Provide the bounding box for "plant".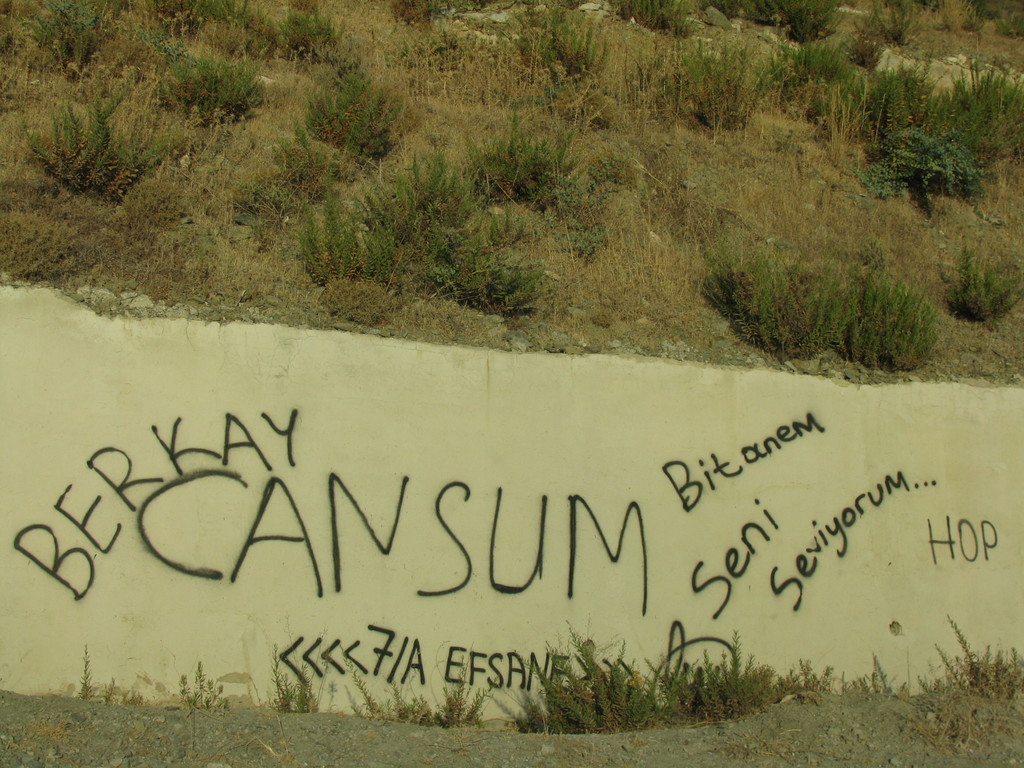
l=177, t=653, r=226, b=717.
